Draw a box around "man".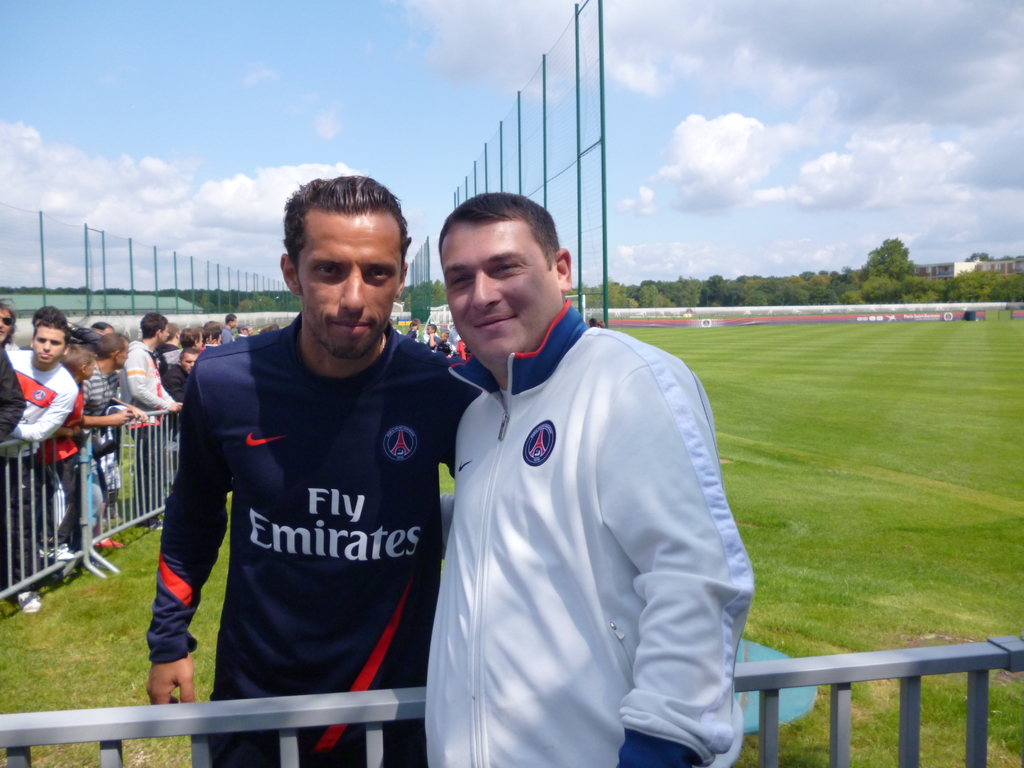
select_region(0, 301, 19, 605).
